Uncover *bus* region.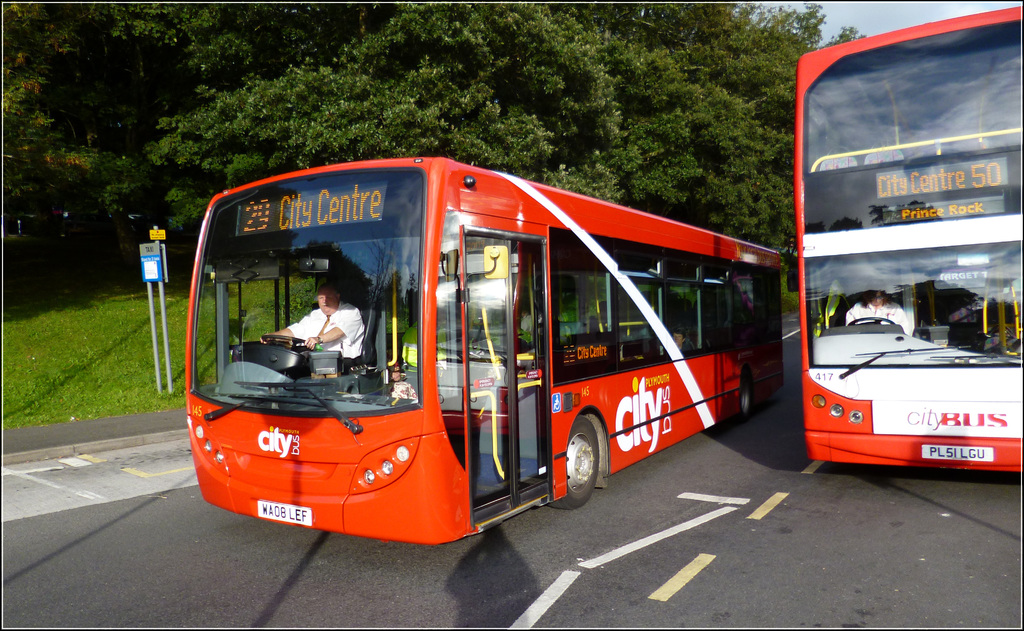
Uncovered: pyautogui.locateOnScreen(184, 160, 784, 546).
